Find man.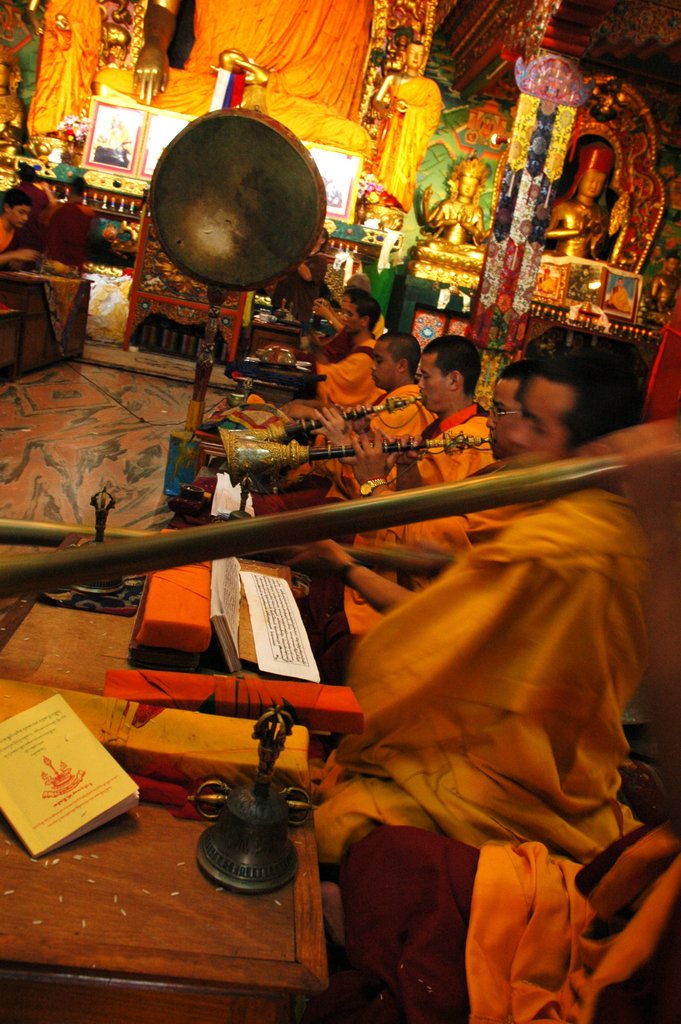
Rect(372, 36, 442, 218).
